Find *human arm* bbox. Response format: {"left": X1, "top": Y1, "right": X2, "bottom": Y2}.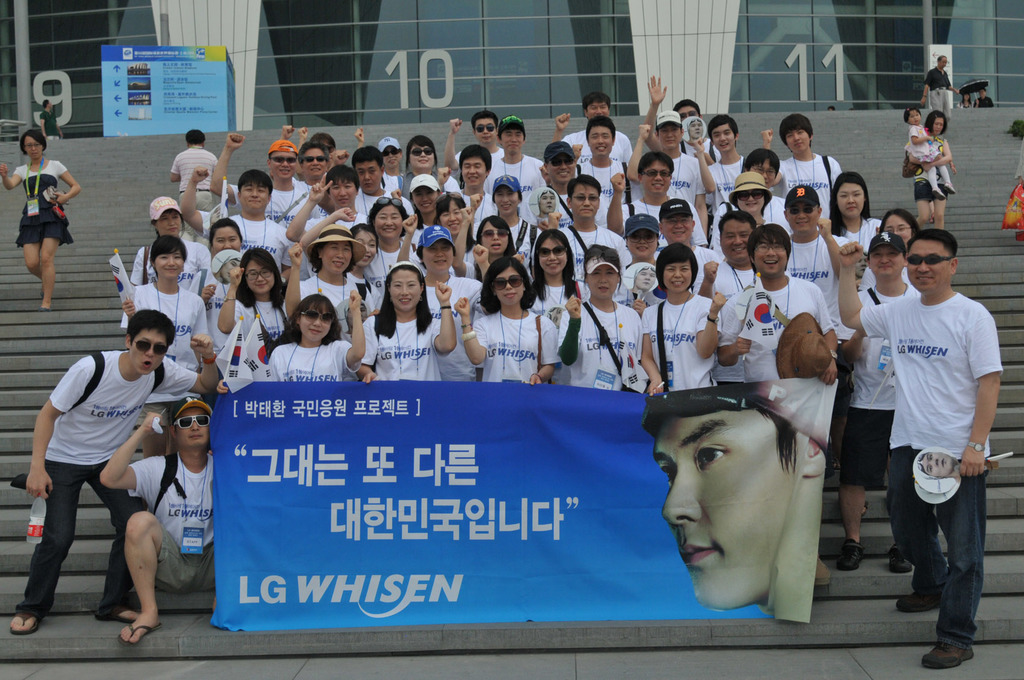
{"left": 643, "top": 75, "right": 666, "bottom": 154}.
